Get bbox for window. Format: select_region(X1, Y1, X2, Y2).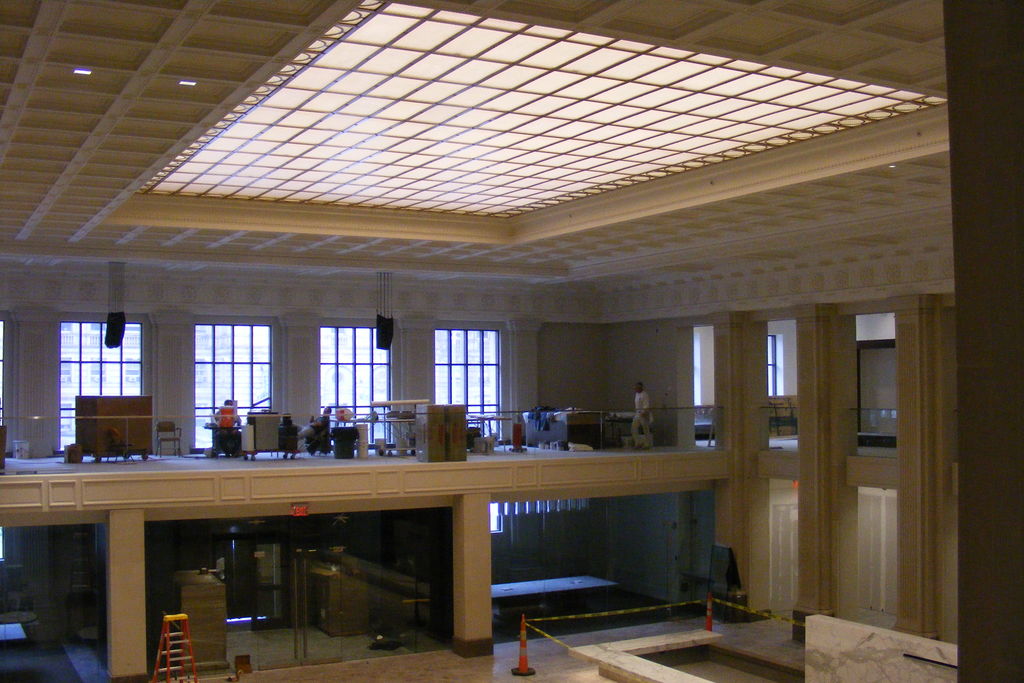
select_region(440, 336, 504, 443).
